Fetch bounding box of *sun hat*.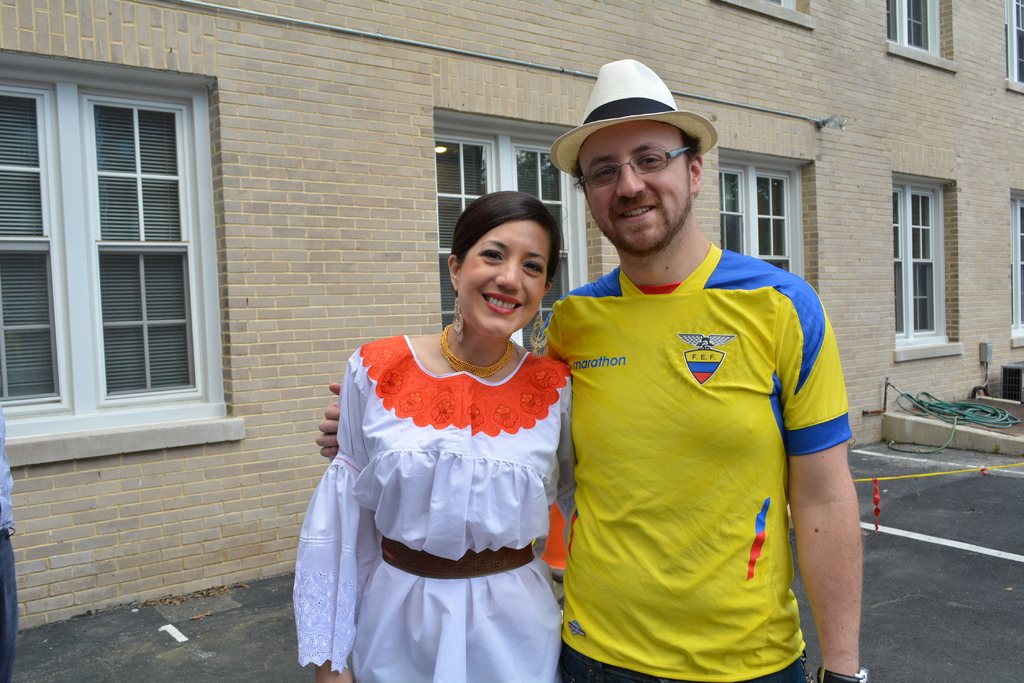
Bbox: [x1=544, y1=54, x2=723, y2=174].
